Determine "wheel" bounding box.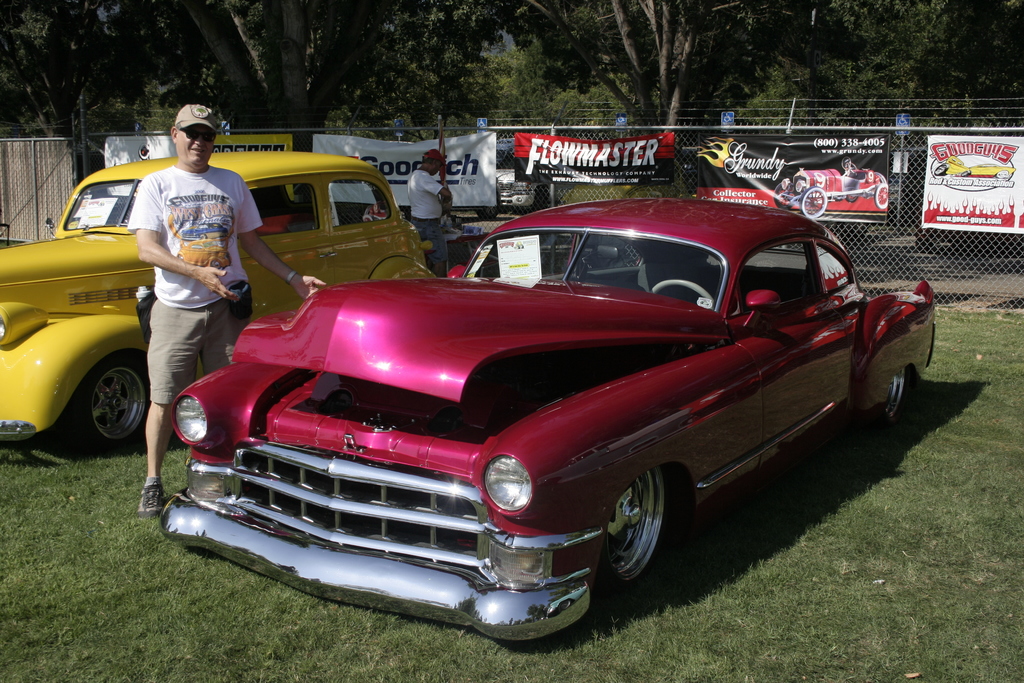
Determined: (935, 165, 947, 176).
